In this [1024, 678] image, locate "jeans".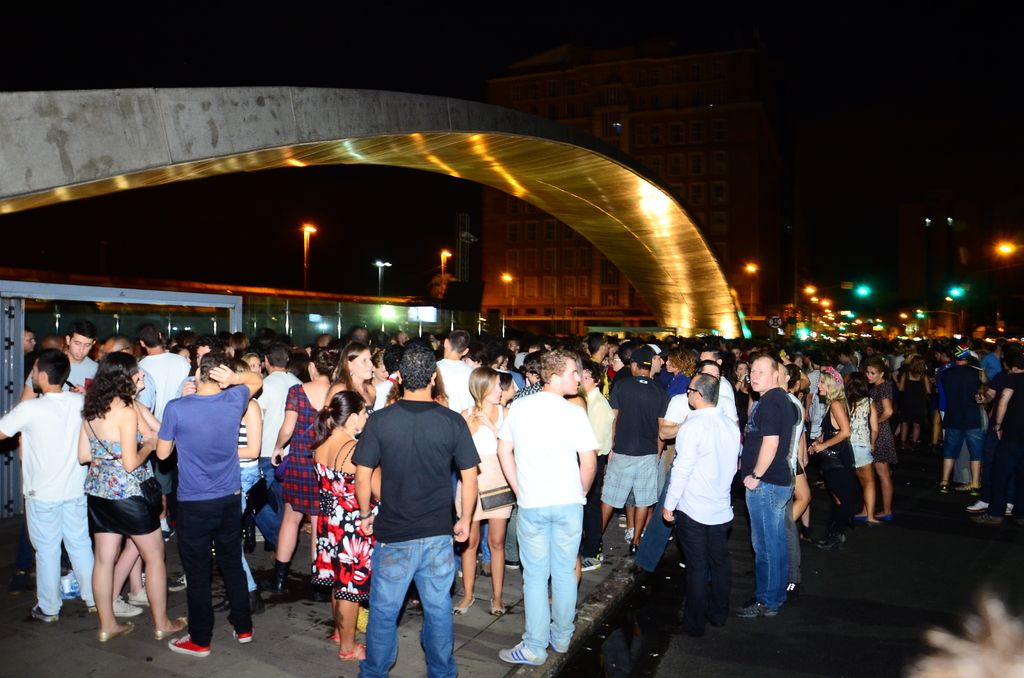
Bounding box: l=177, t=495, r=257, b=649.
